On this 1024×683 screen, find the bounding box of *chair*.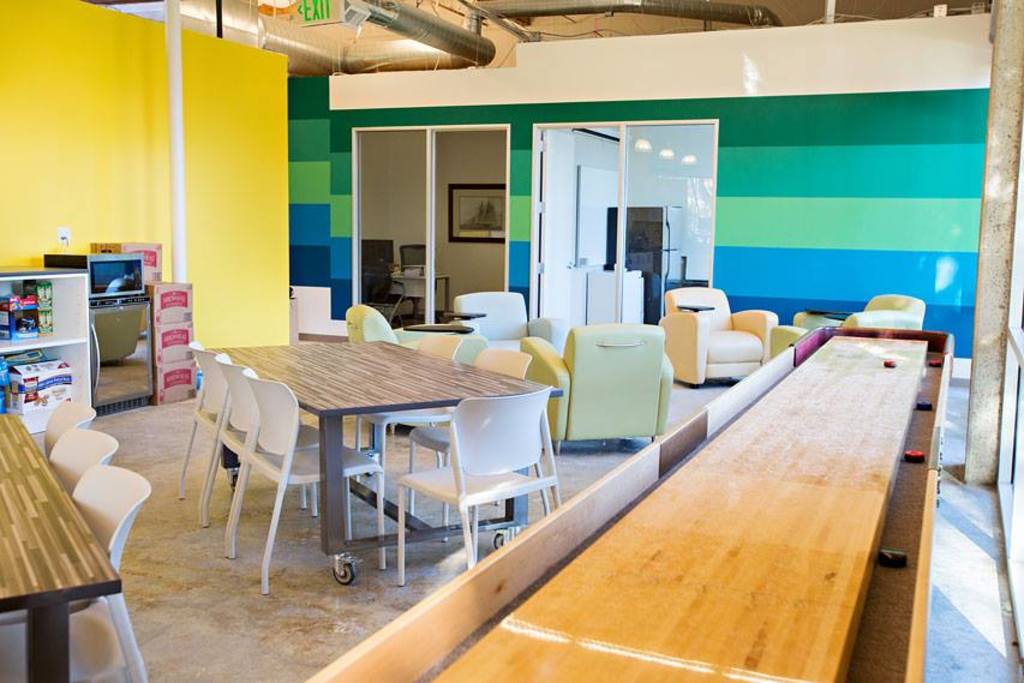
Bounding box: left=413, top=331, right=462, bottom=359.
